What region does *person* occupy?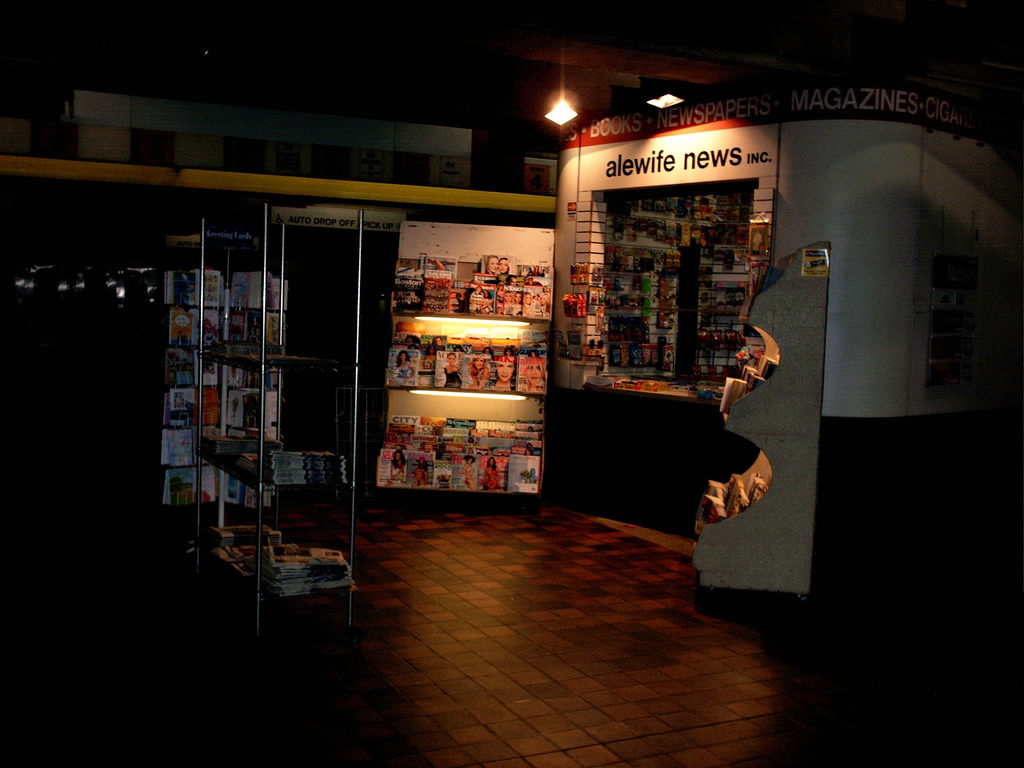
484,348,492,356.
